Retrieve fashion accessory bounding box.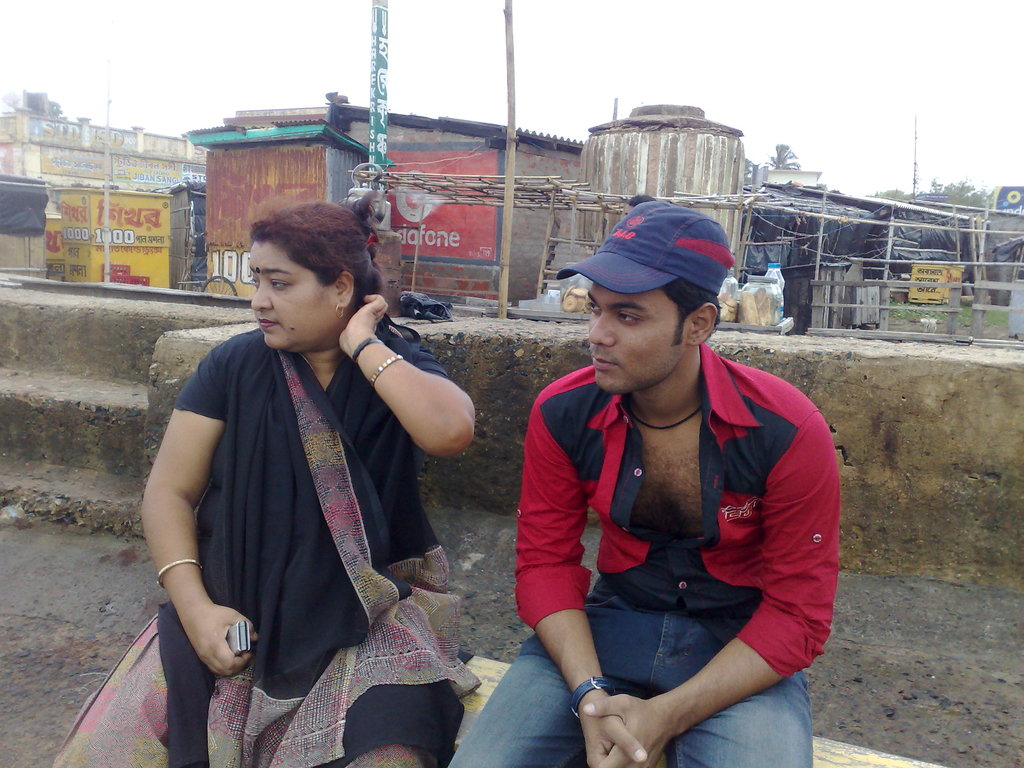
Bounding box: <region>354, 333, 383, 363</region>.
